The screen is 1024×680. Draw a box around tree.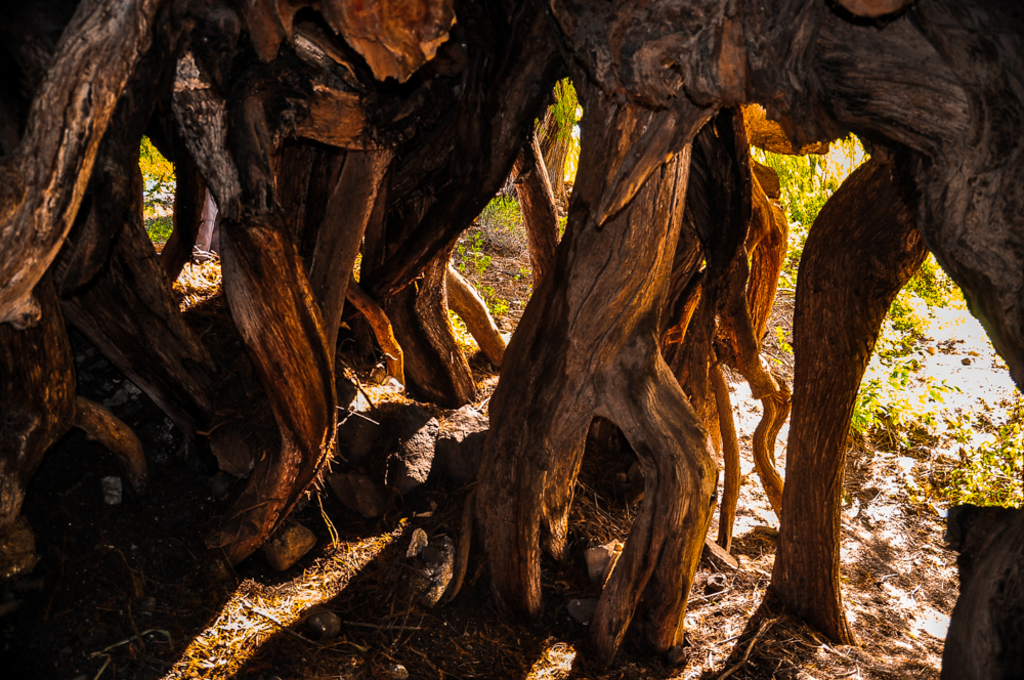
6,0,1023,679.
